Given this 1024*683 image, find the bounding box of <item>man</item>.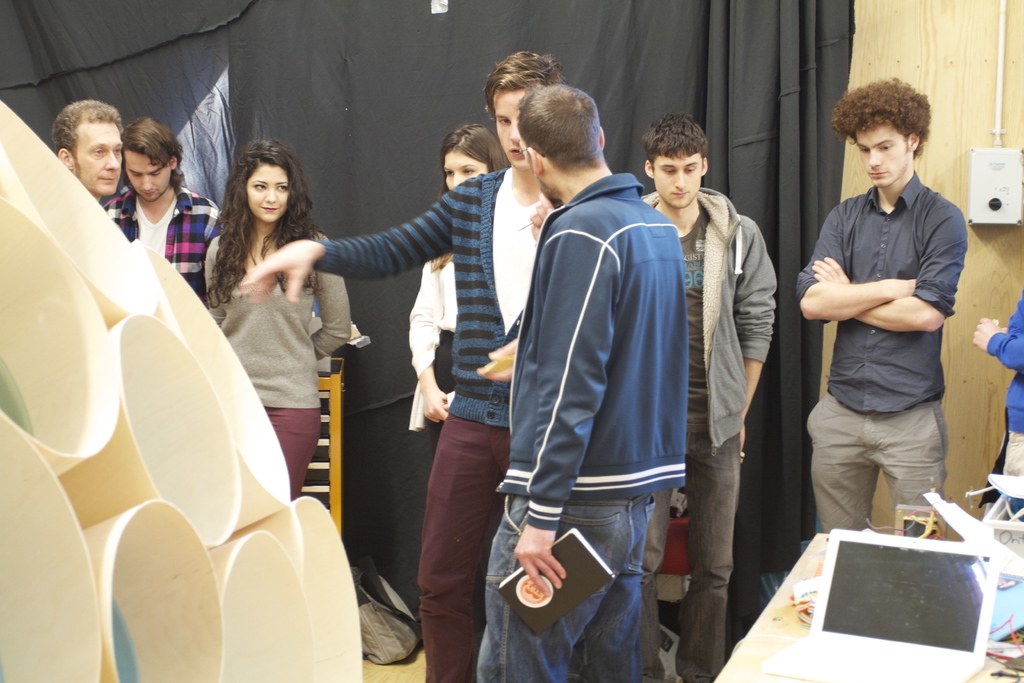
Rect(243, 51, 564, 682).
